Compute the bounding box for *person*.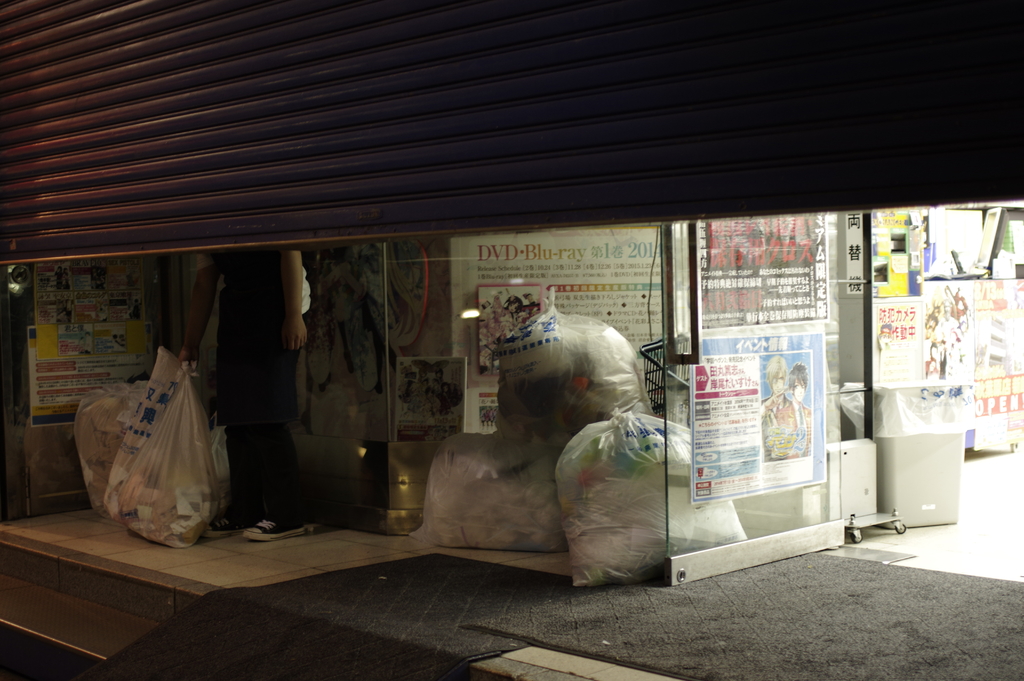
x1=182 y1=249 x2=310 y2=540.
